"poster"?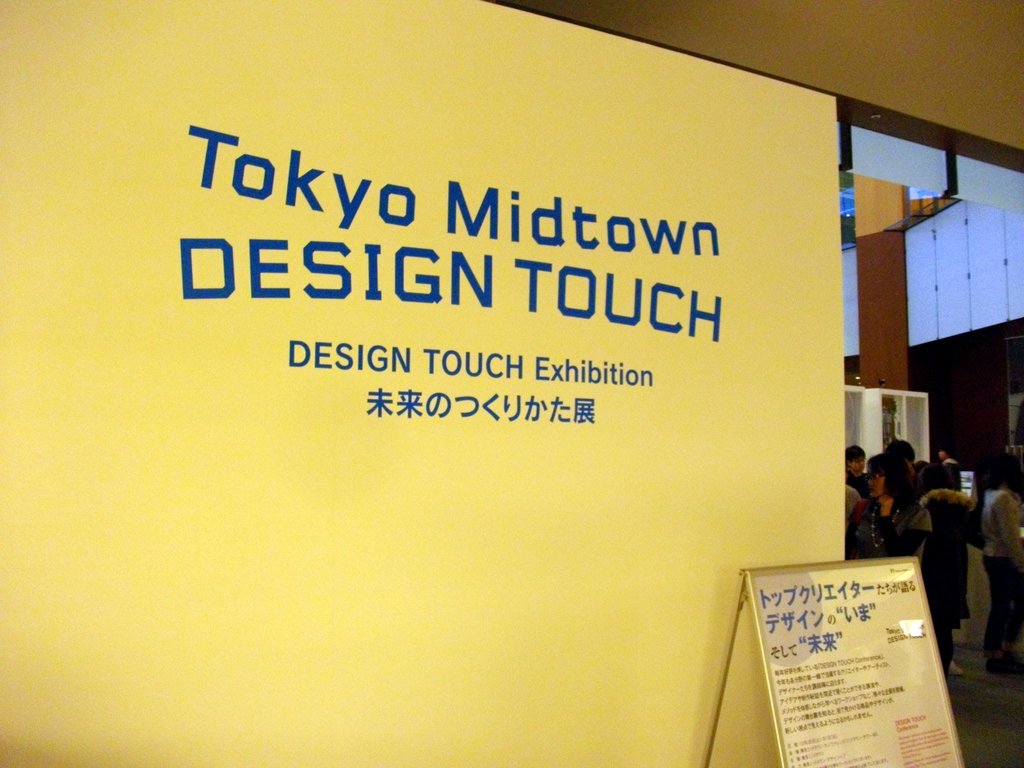
[x1=749, y1=564, x2=959, y2=767]
